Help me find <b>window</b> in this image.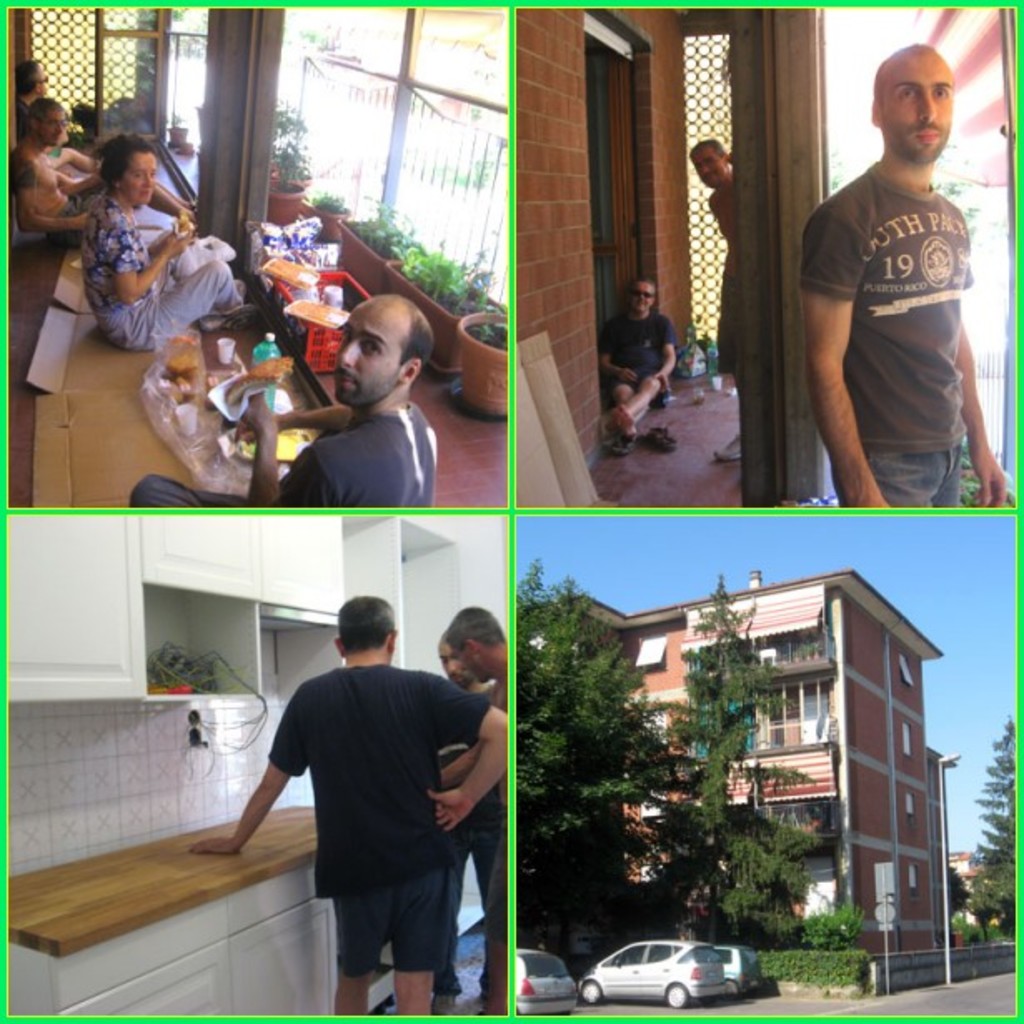
Found it: [901,796,916,833].
